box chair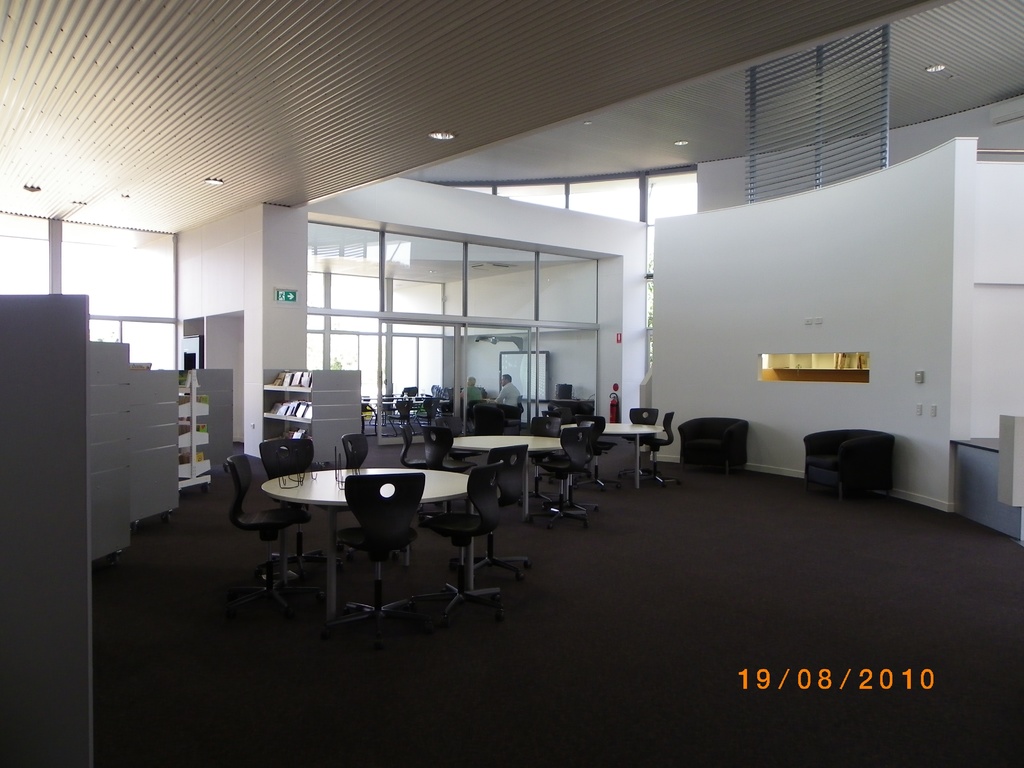
region(262, 436, 328, 516)
